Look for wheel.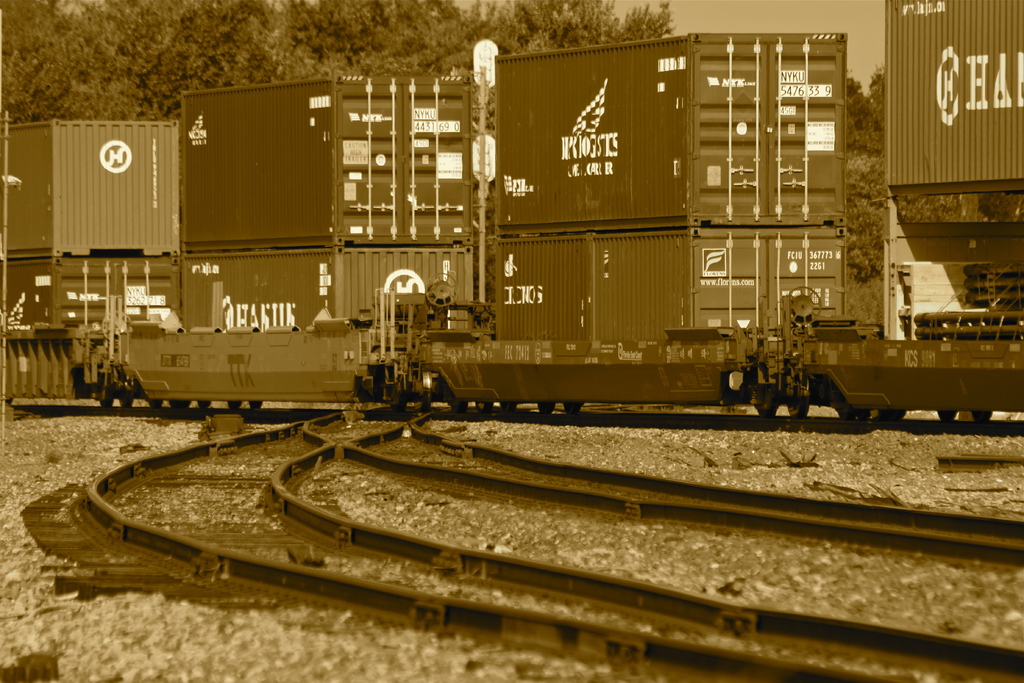
Found: x1=538 y1=401 x2=555 y2=415.
